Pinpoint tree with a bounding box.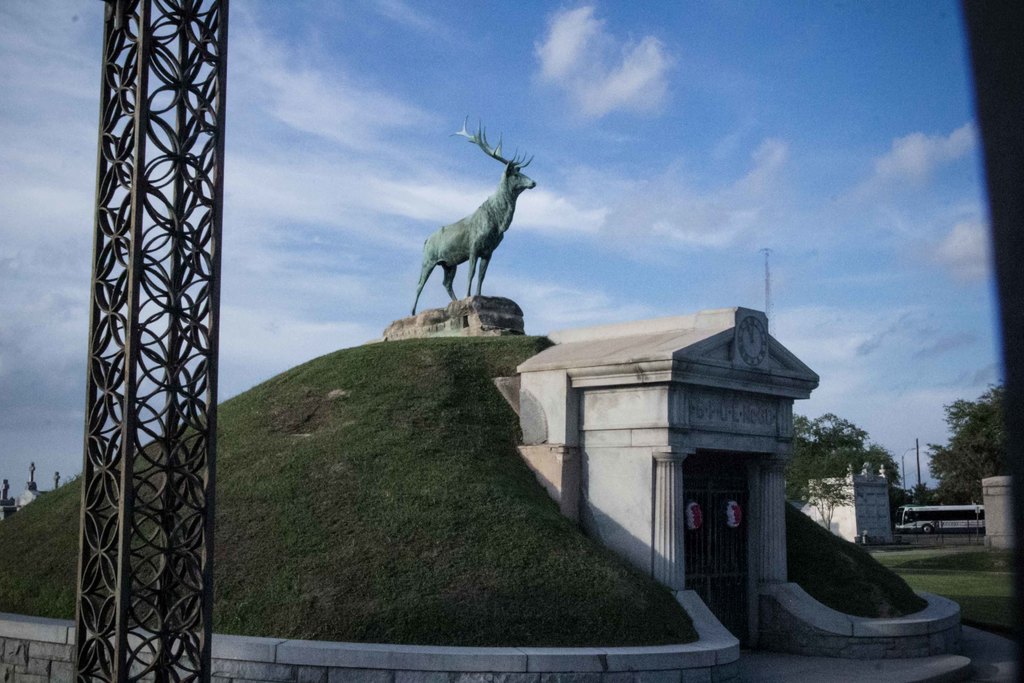
(916,366,1011,505).
